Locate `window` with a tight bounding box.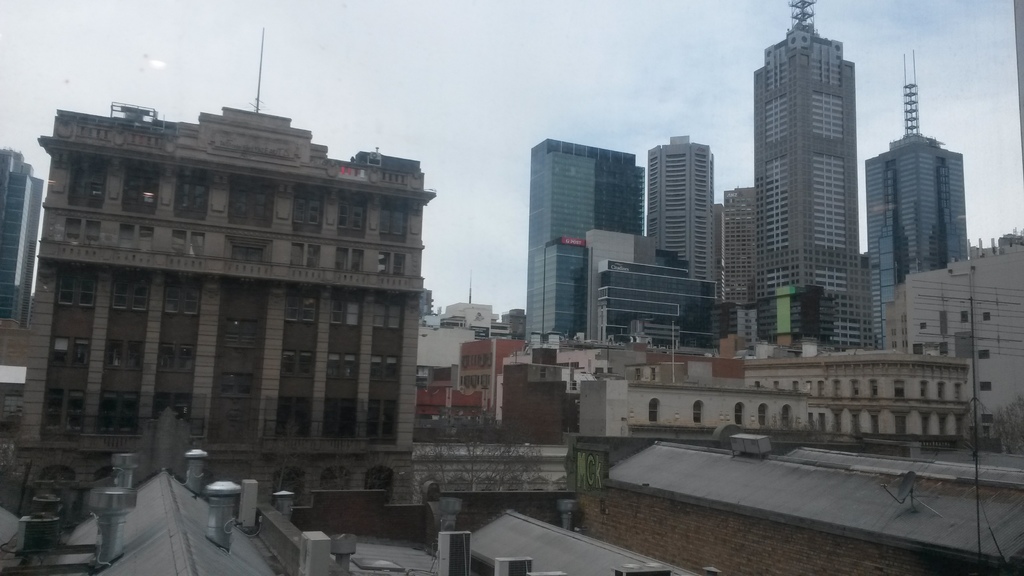
pyautogui.locateOnScreen(373, 288, 404, 438).
